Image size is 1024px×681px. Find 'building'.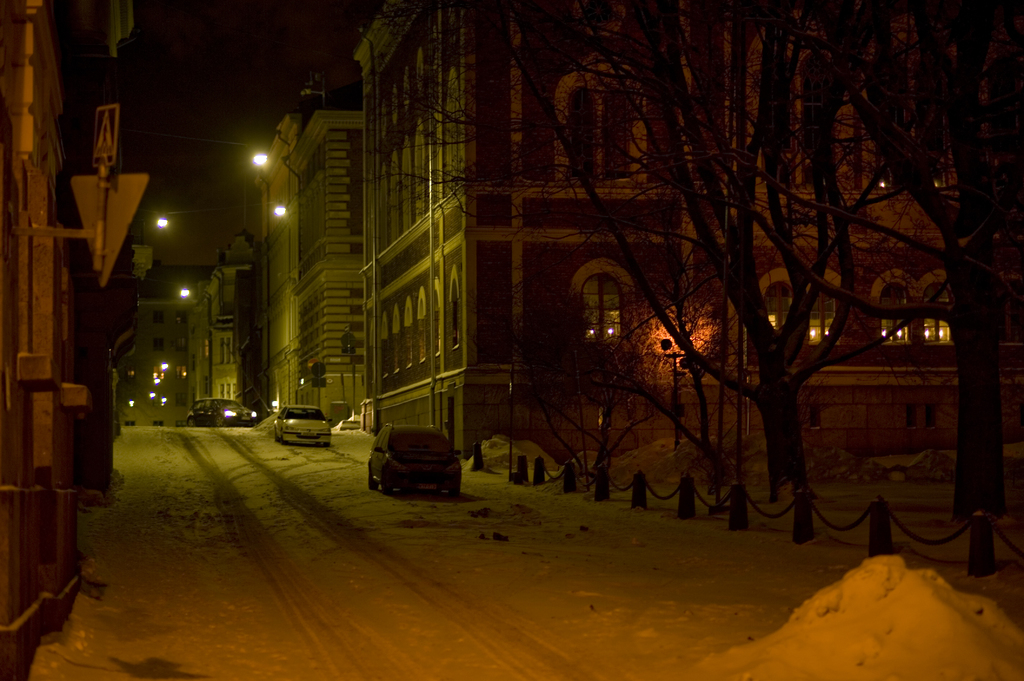
pyautogui.locateOnScreen(367, 0, 1023, 485).
